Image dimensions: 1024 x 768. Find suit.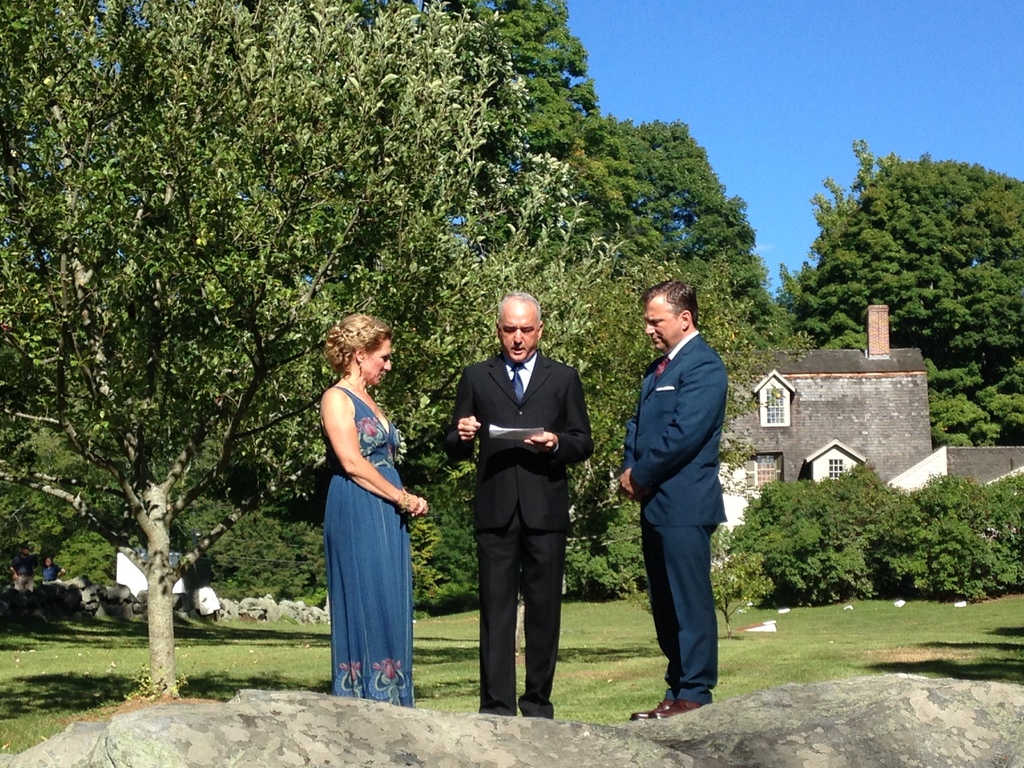
locate(456, 305, 589, 723).
